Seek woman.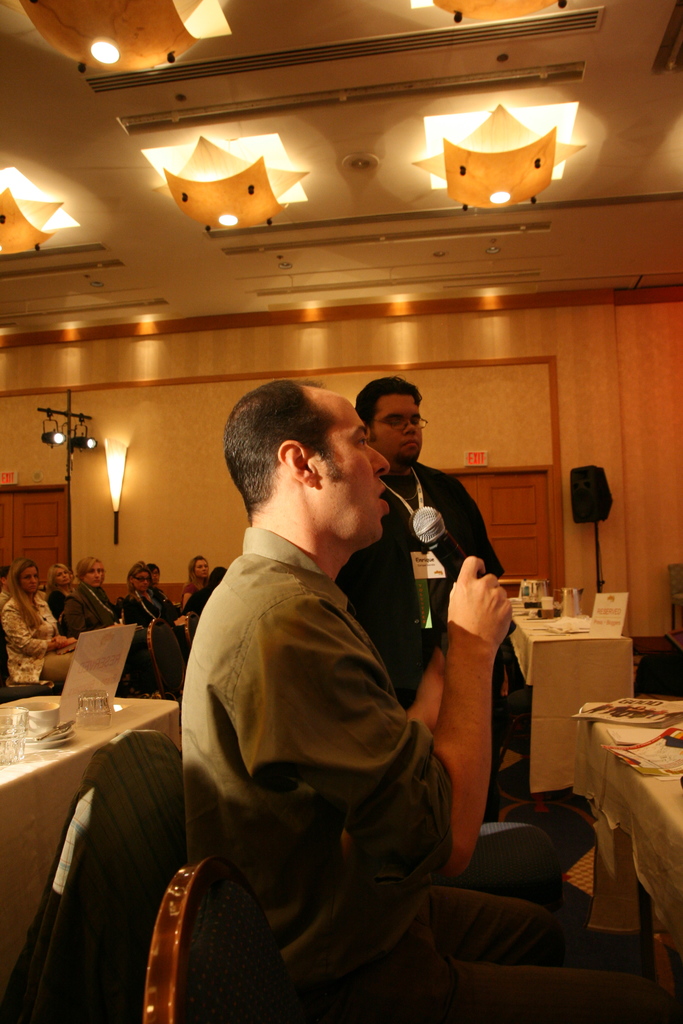
(left=182, top=552, right=211, bottom=610).
